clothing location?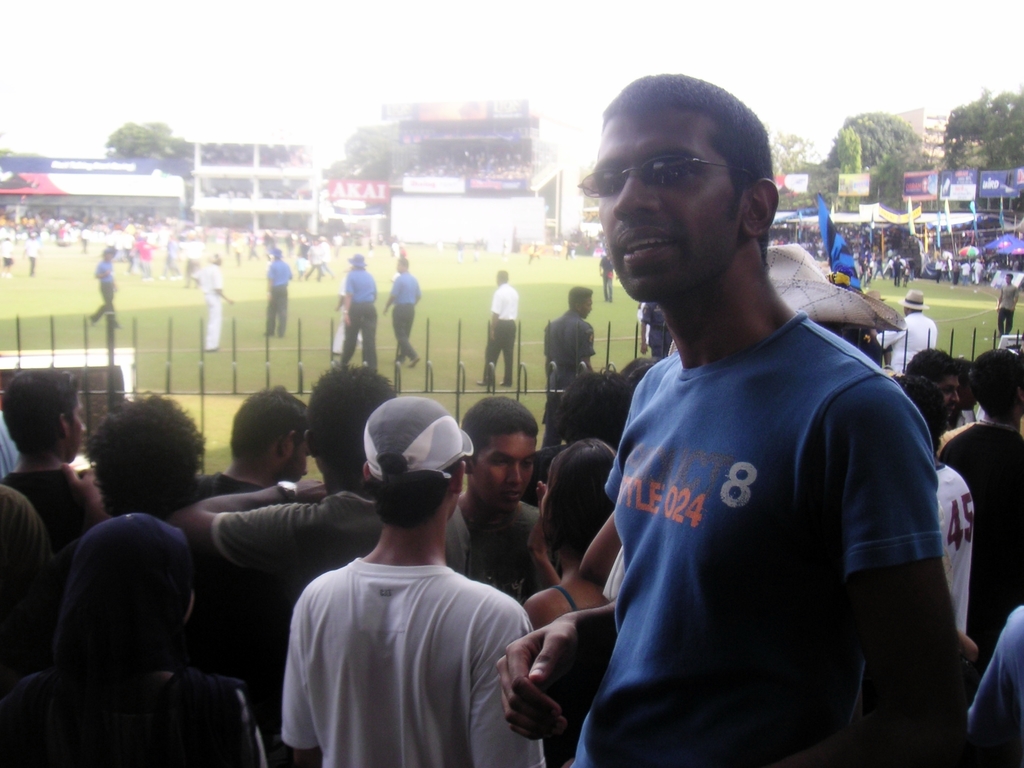
x1=215 y1=483 x2=473 y2=613
